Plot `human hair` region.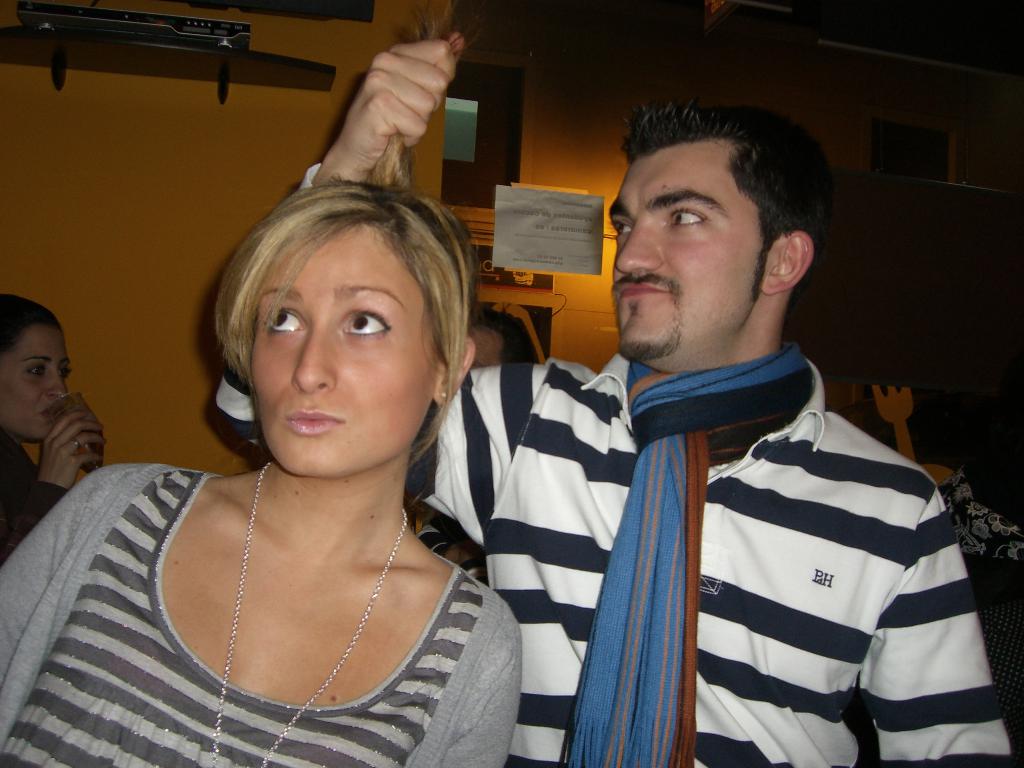
Plotted at (213, 169, 460, 450).
